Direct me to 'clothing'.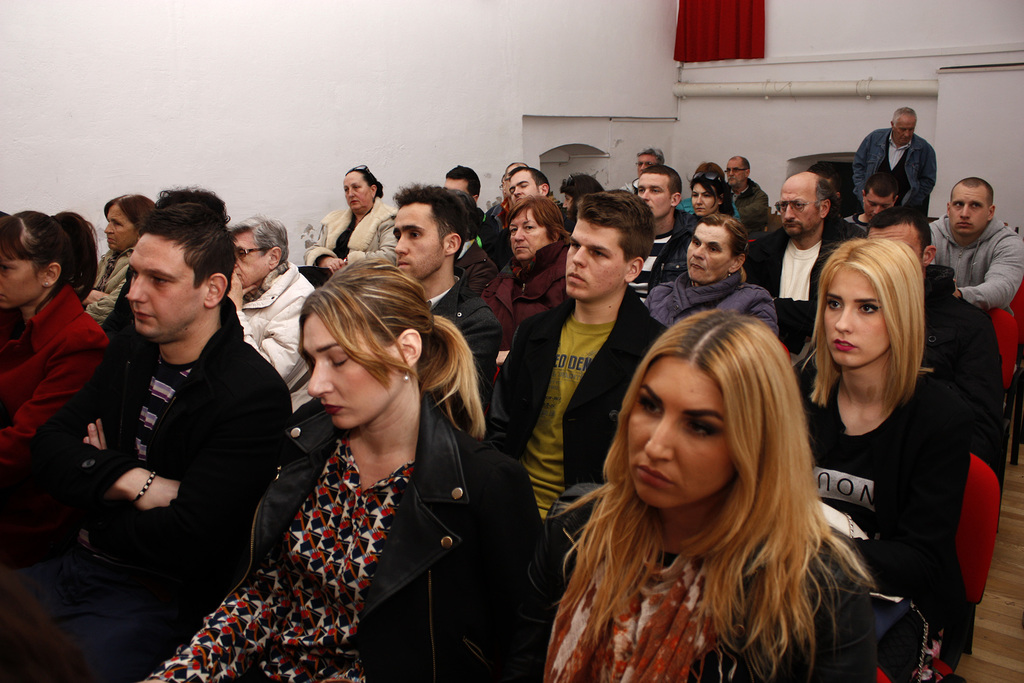
Direction: crop(804, 364, 962, 648).
